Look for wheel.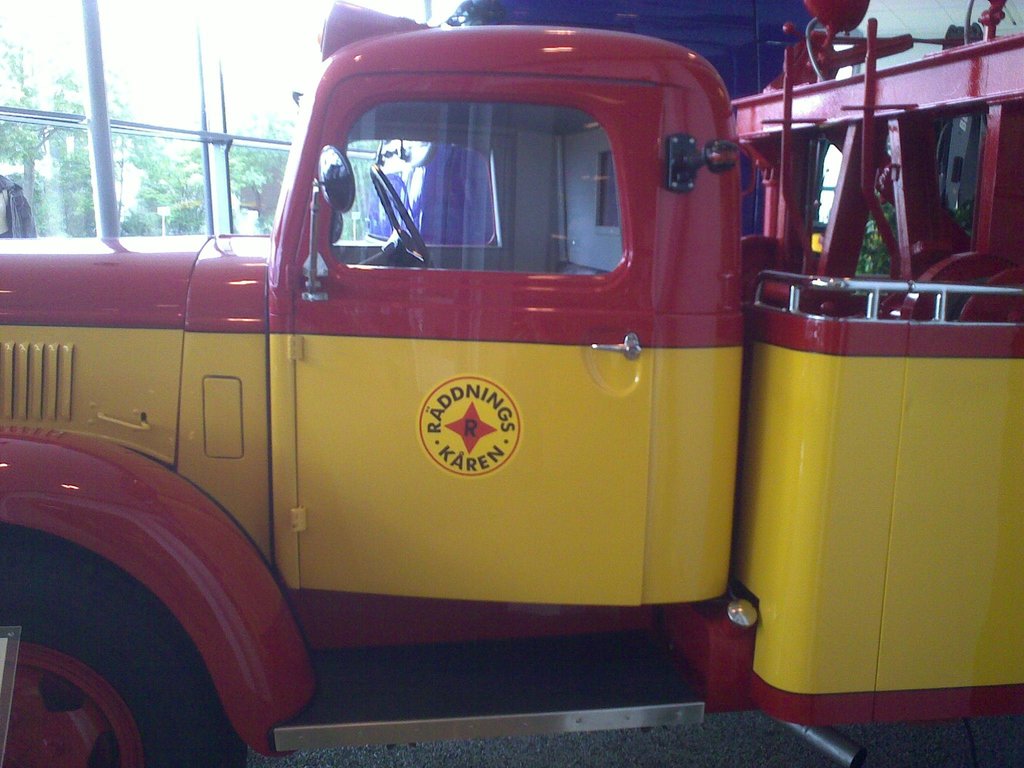
Found: l=0, t=530, r=239, b=757.
